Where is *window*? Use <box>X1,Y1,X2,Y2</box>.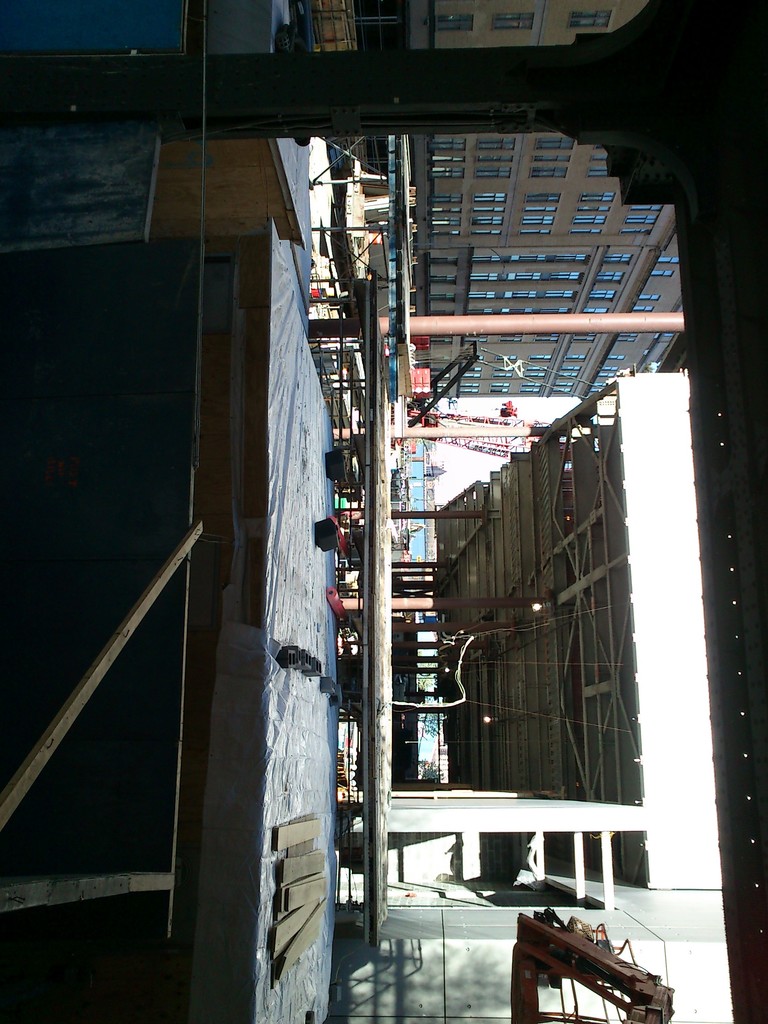
<box>657,256,678,265</box>.
